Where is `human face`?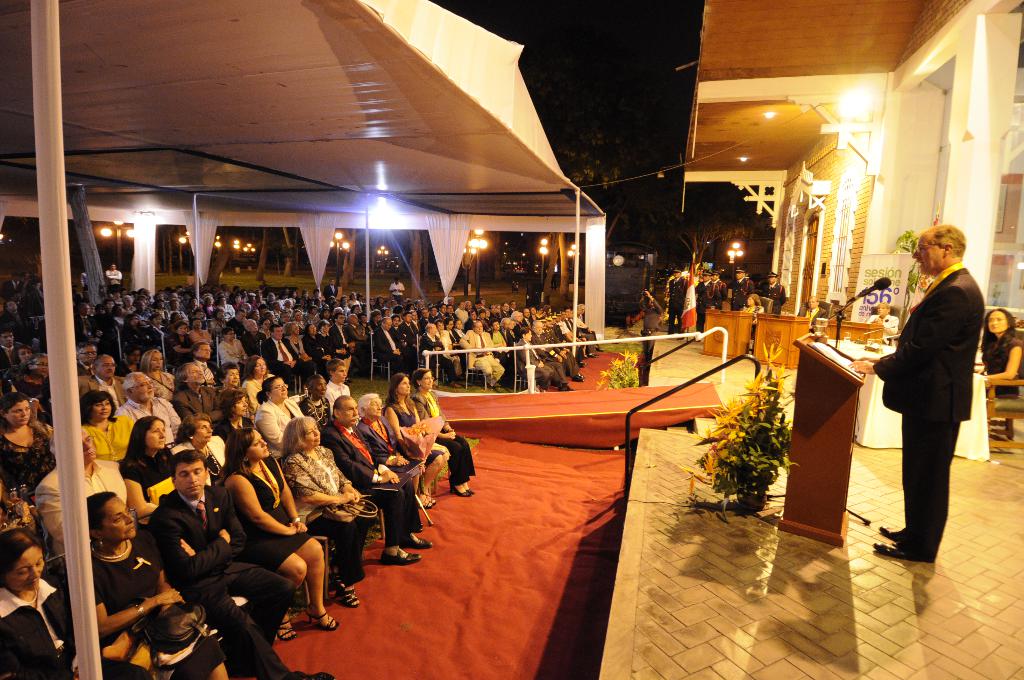
x1=533 y1=323 x2=541 y2=335.
